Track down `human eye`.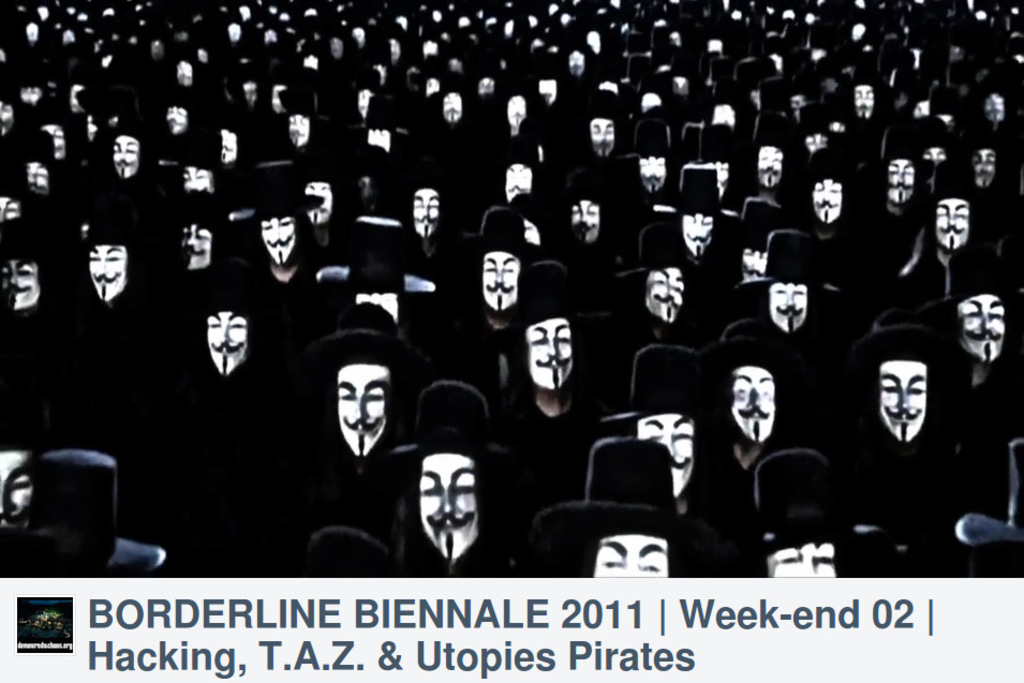
Tracked to [933,208,948,219].
